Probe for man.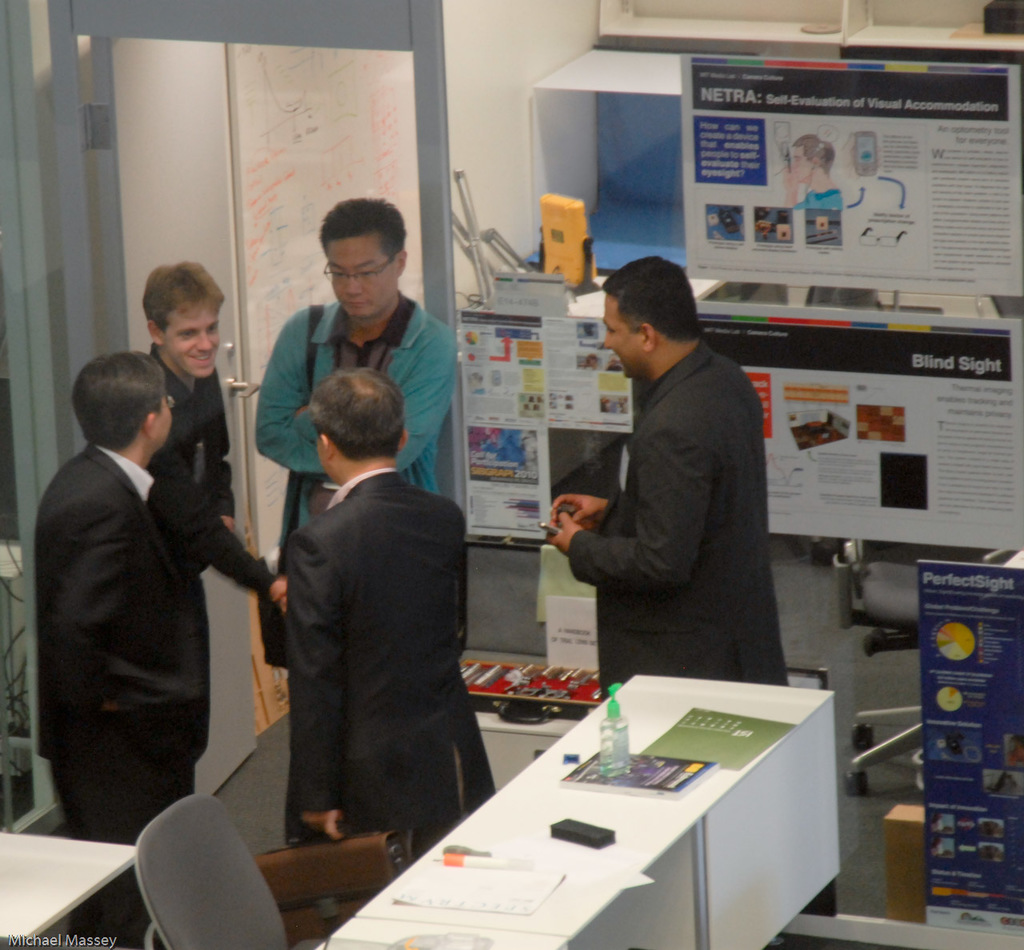
Probe result: bbox=(256, 199, 459, 553).
